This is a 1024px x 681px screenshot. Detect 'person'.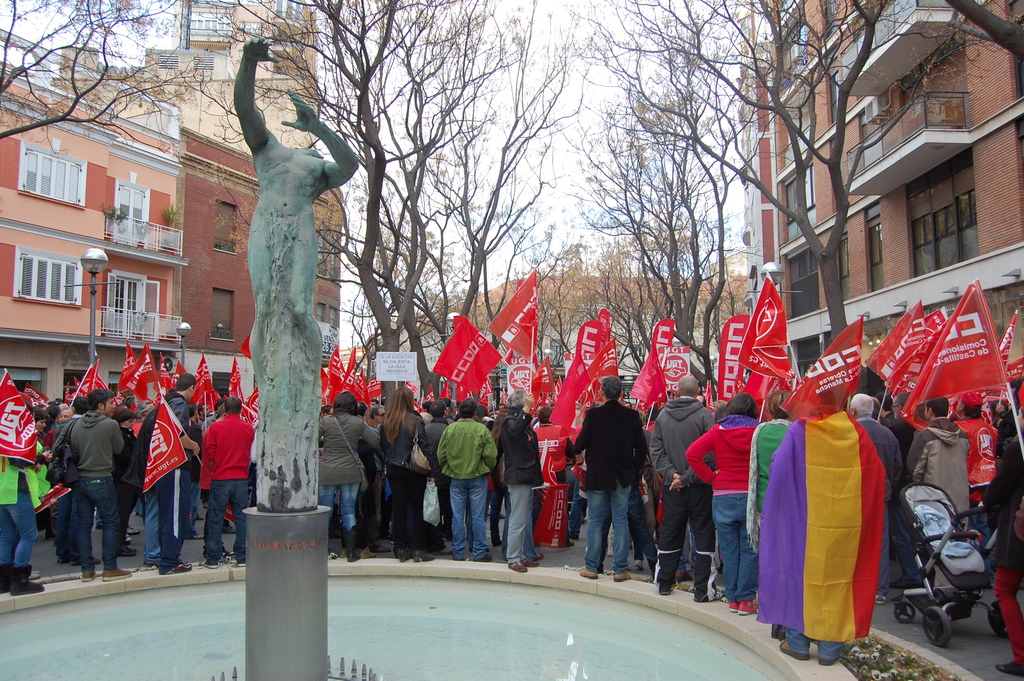
<bbox>581, 370, 660, 595</bbox>.
